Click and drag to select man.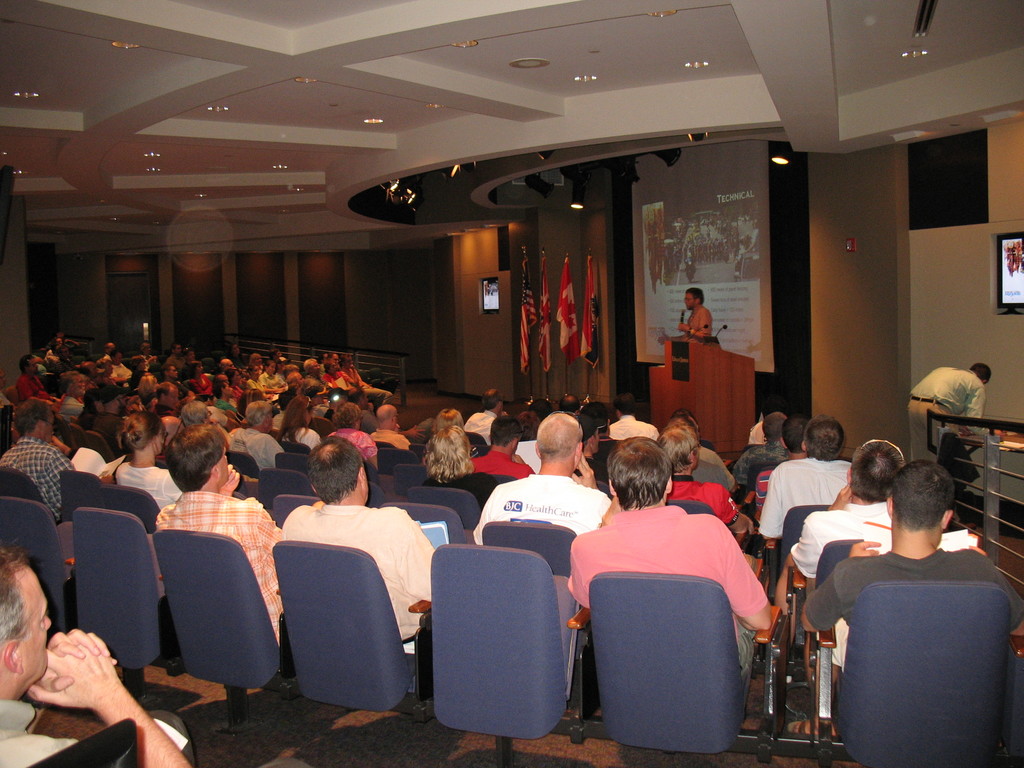
Selection: [left=0, top=549, right=190, bottom=767].
